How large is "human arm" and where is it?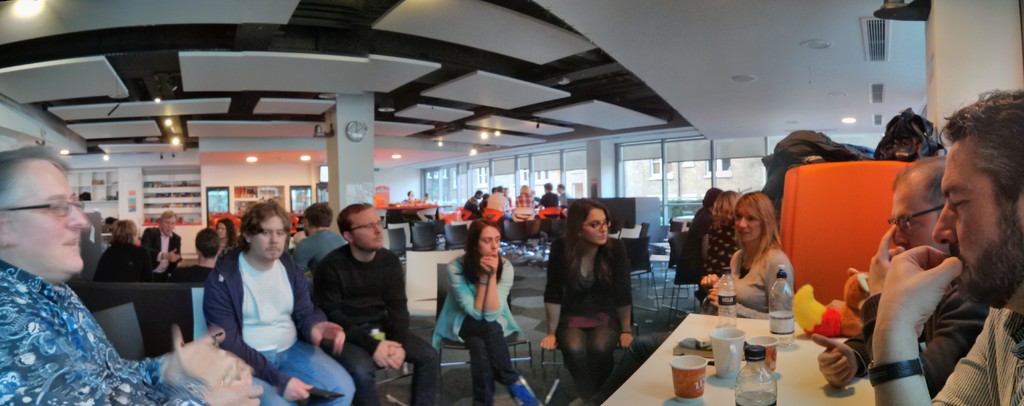
Bounding box: region(85, 302, 250, 397).
